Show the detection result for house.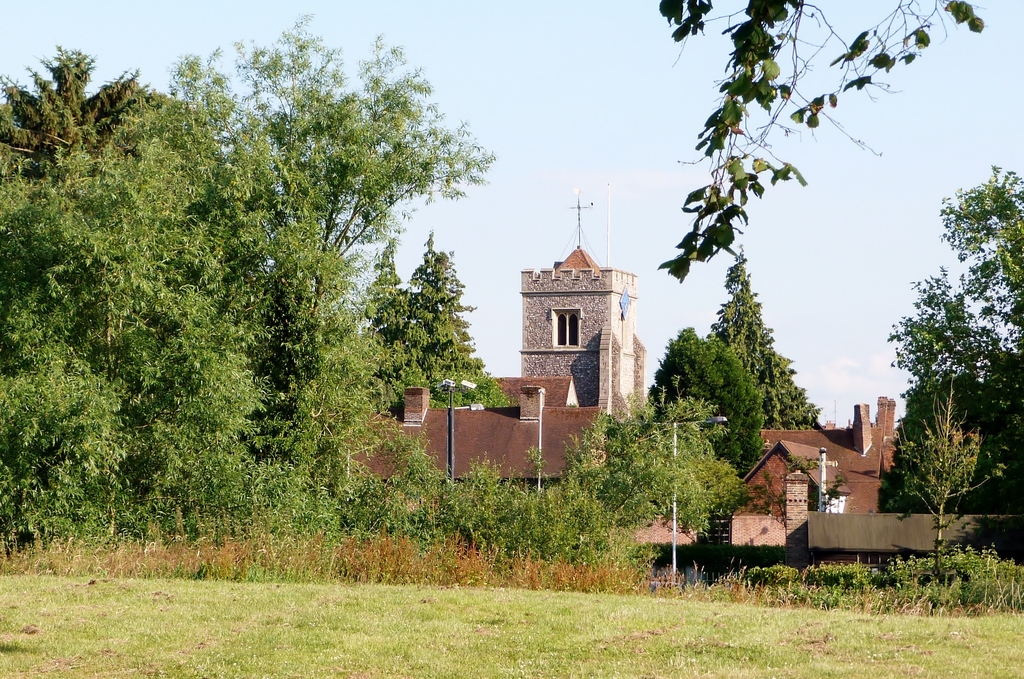
(left=321, top=373, right=609, bottom=523).
